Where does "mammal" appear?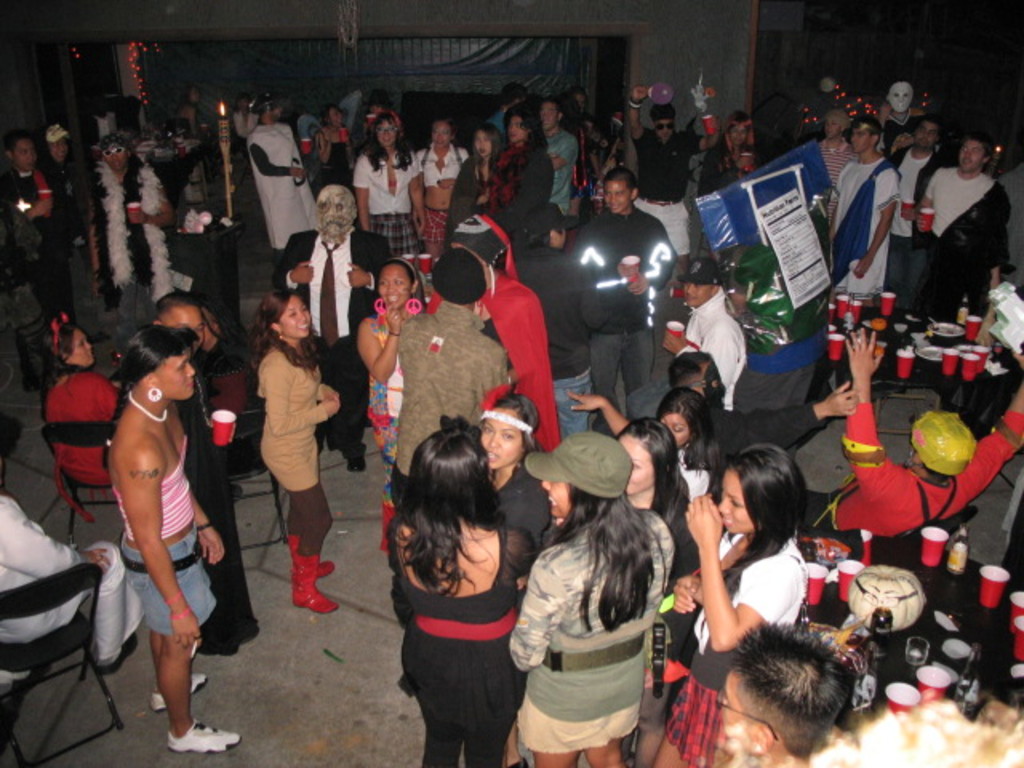
Appears at bbox=(0, 163, 59, 400).
